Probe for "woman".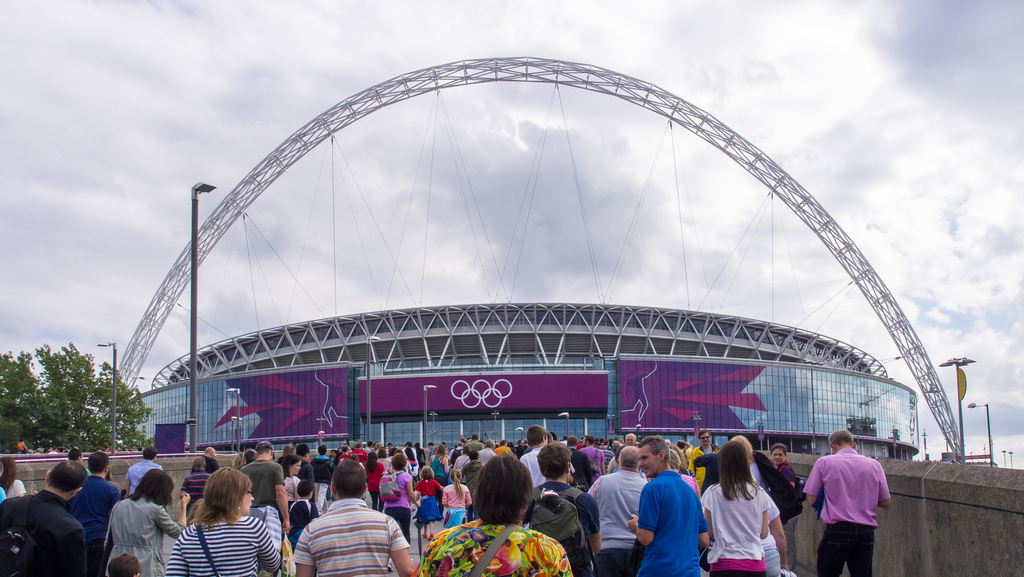
Probe result: 101/469/193/576.
